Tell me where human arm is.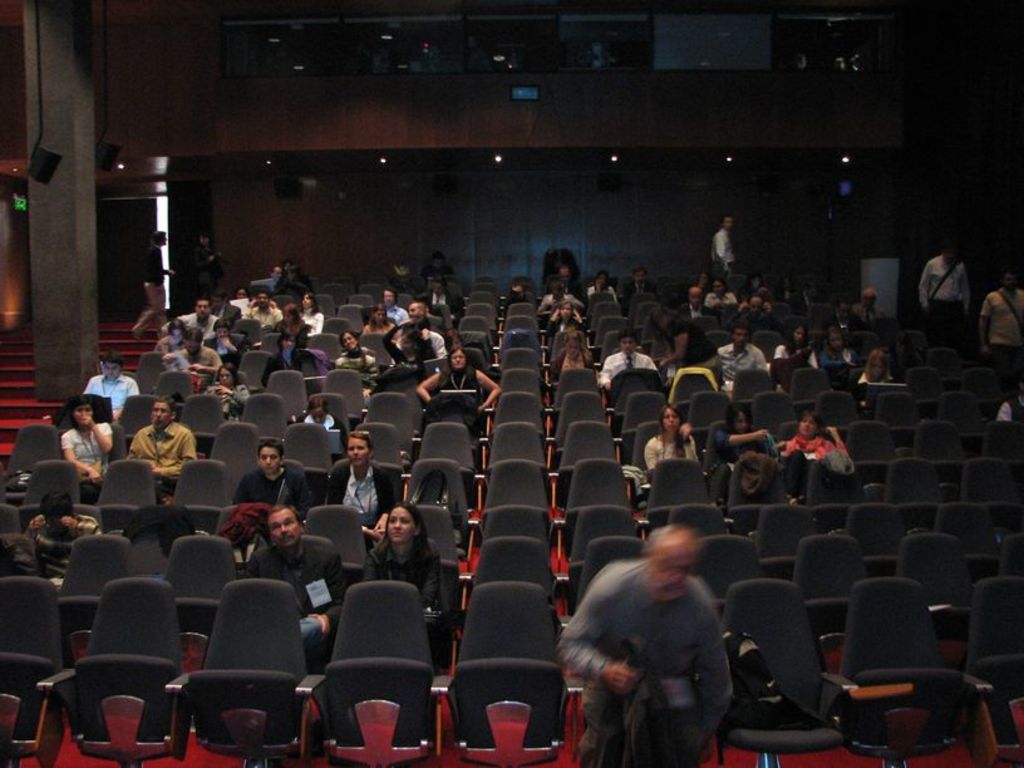
human arm is at bbox=(124, 427, 168, 478).
